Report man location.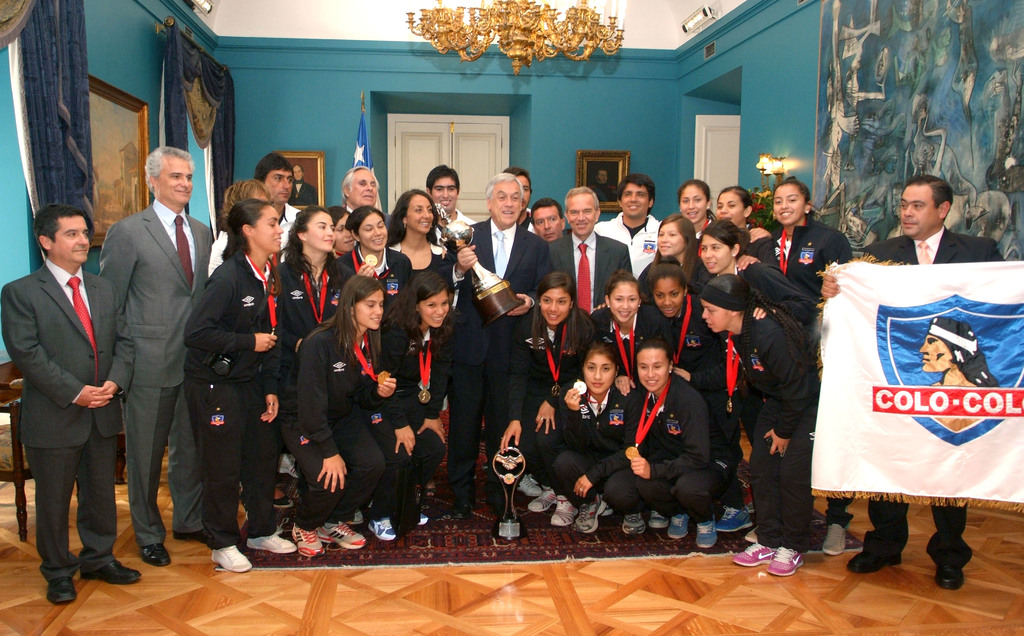
Report: (left=818, top=180, right=1005, bottom=595).
